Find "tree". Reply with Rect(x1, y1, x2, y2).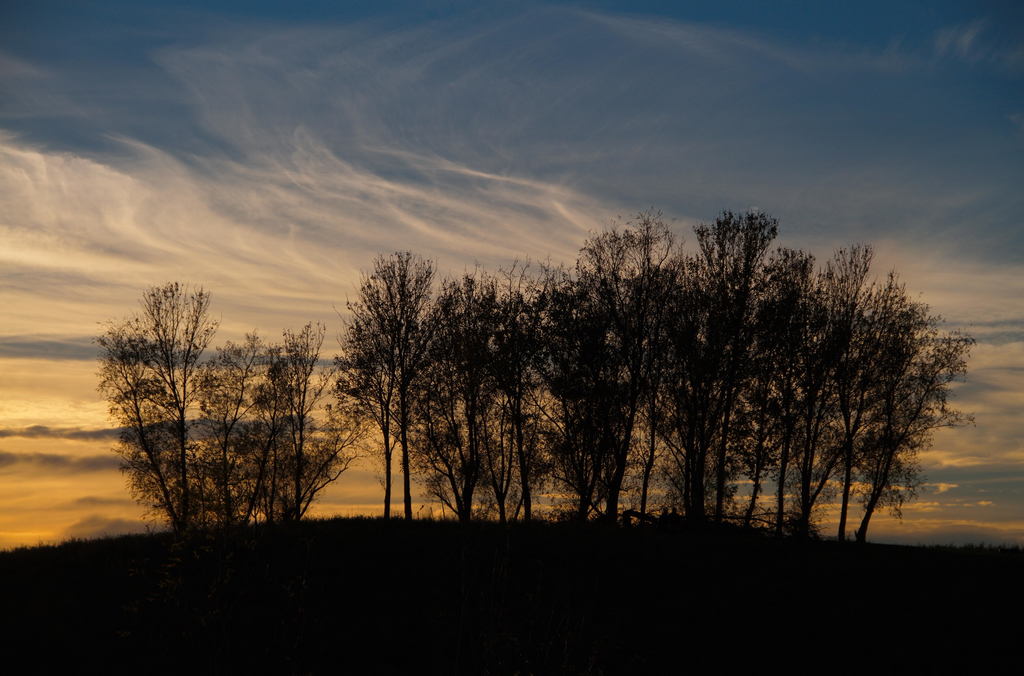
Rect(189, 327, 279, 524).
